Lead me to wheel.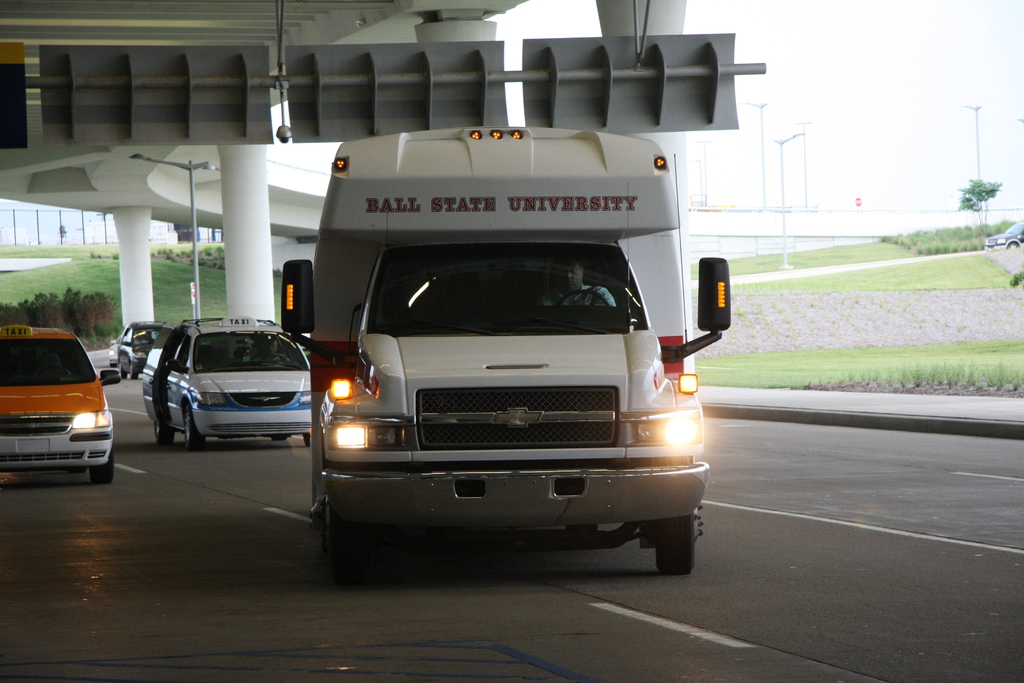
Lead to box=[89, 455, 115, 485].
